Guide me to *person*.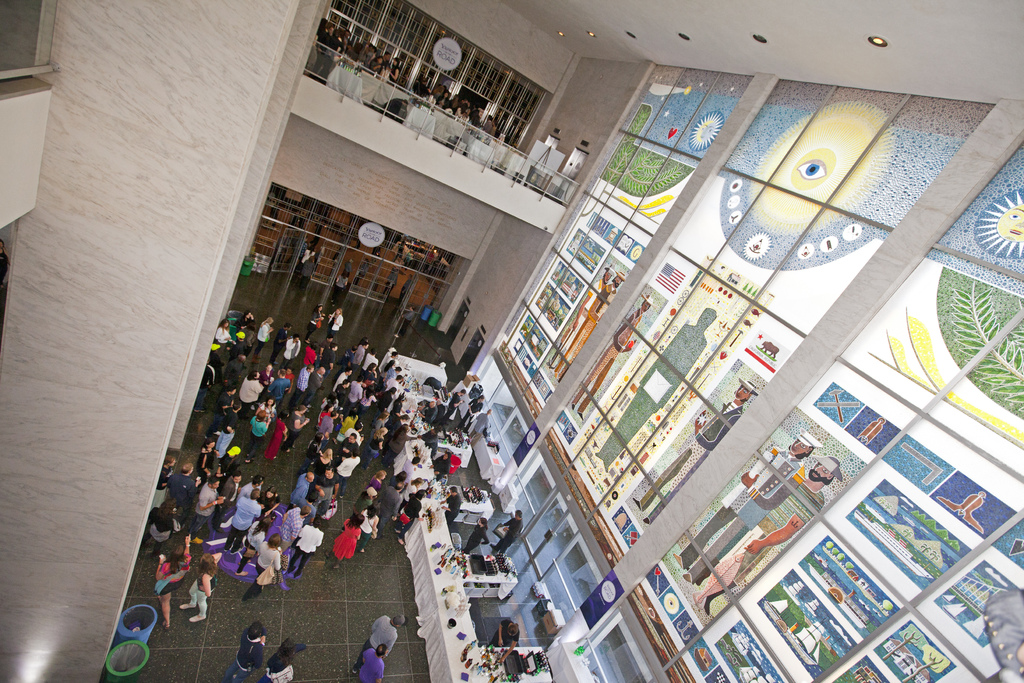
Guidance: 693,454,844,618.
